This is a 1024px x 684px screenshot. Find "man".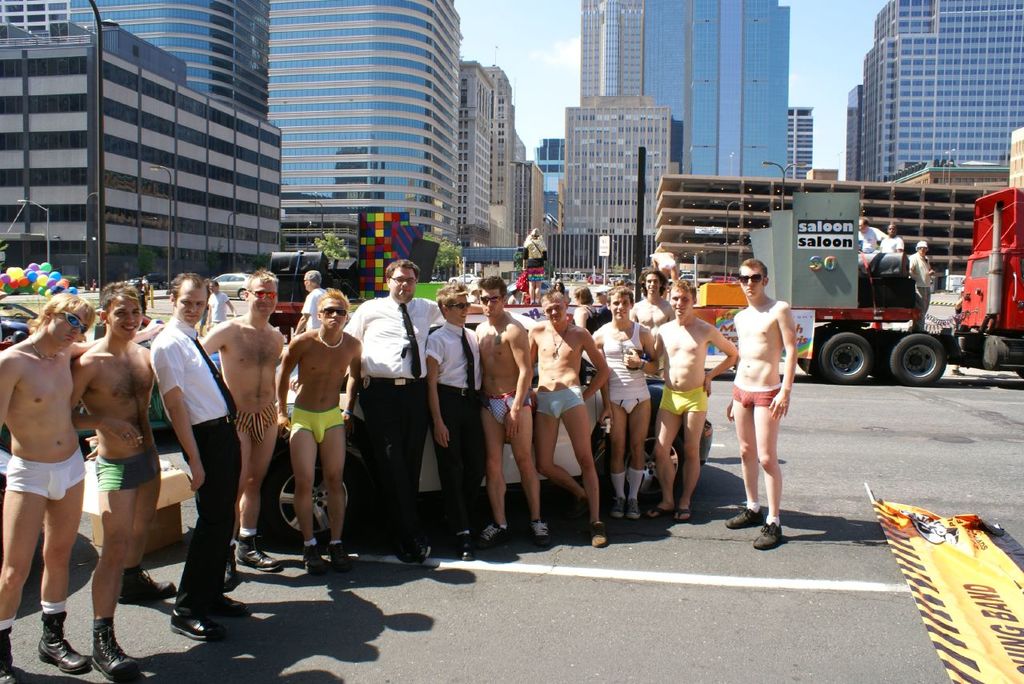
Bounding box: detection(626, 280, 637, 290).
